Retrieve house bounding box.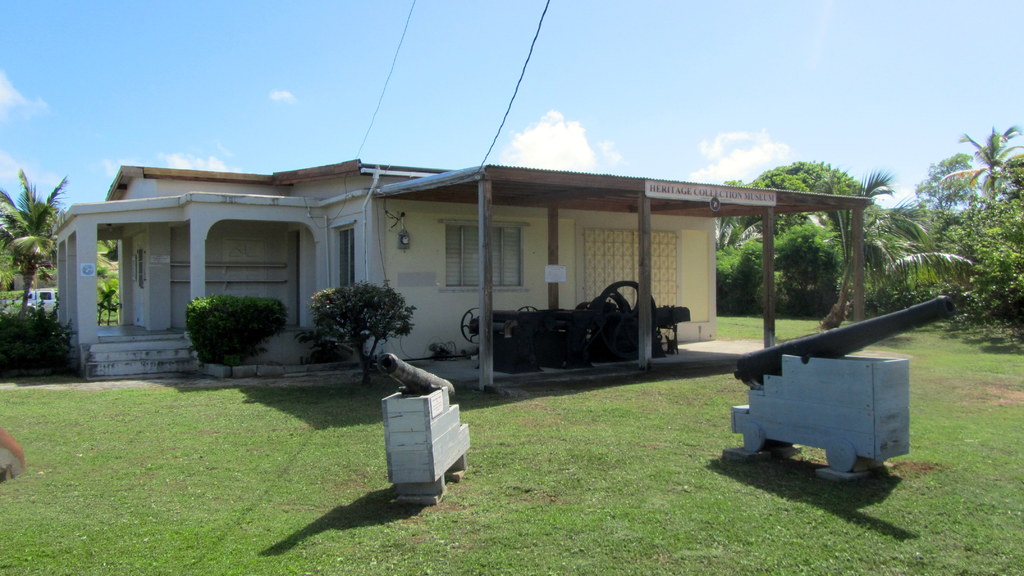
Bounding box: bbox=(54, 115, 894, 396).
